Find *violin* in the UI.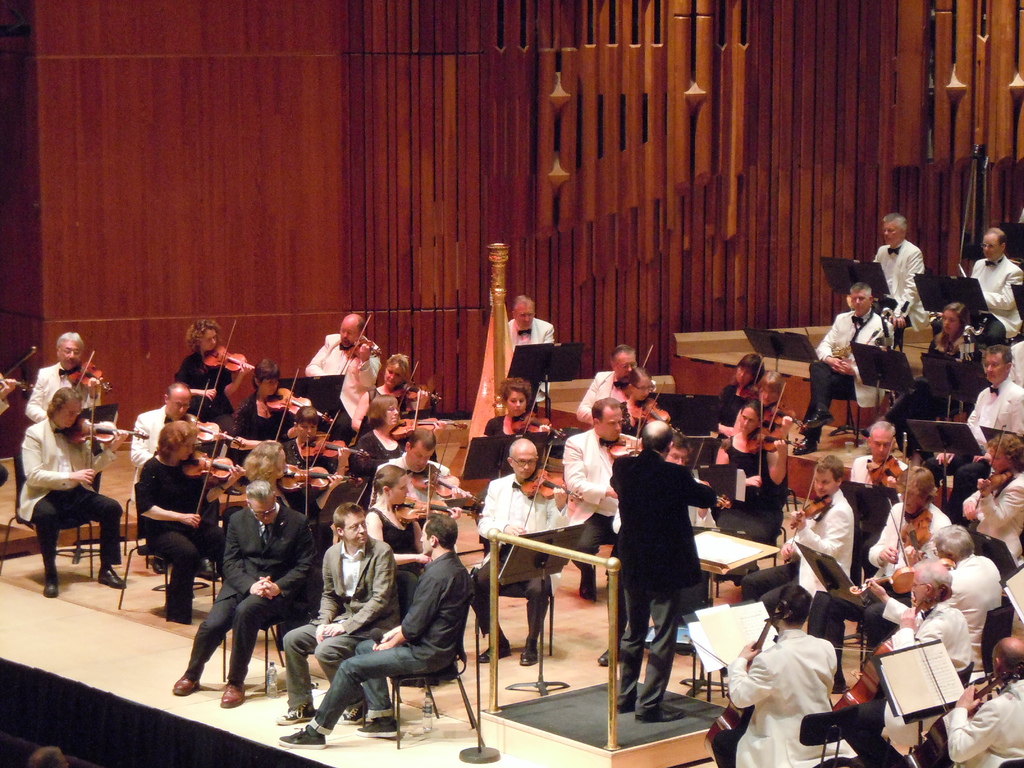
UI element at region(626, 381, 669, 437).
